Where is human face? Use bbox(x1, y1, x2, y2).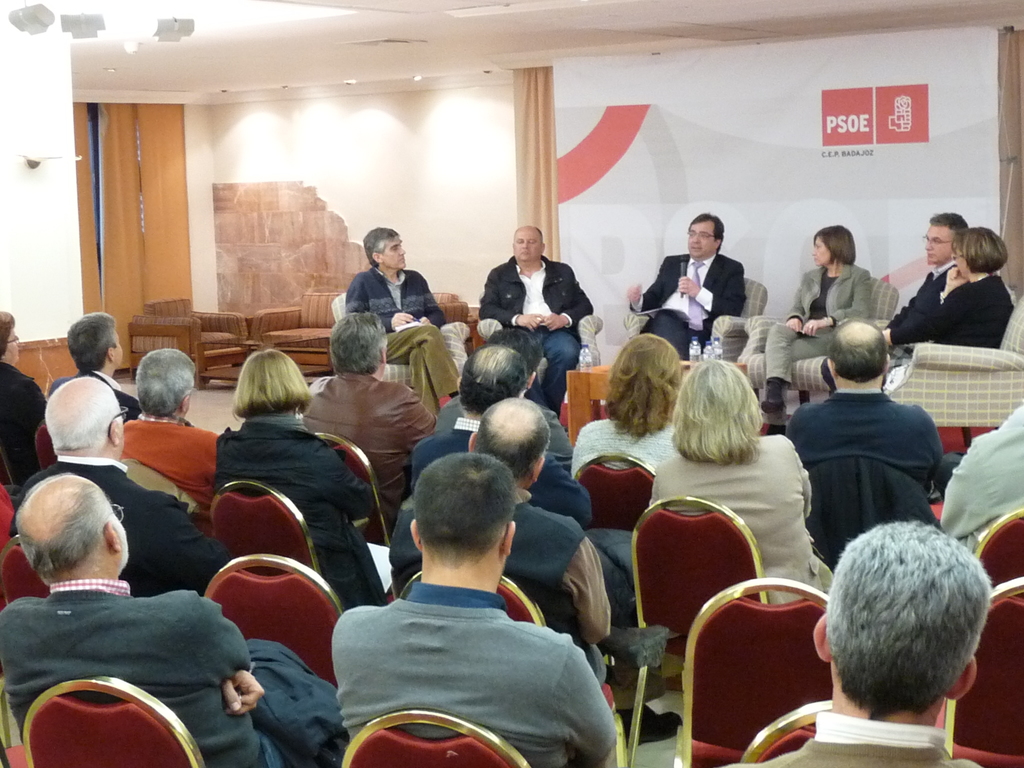
bbox(382, 235, 406, 272).
